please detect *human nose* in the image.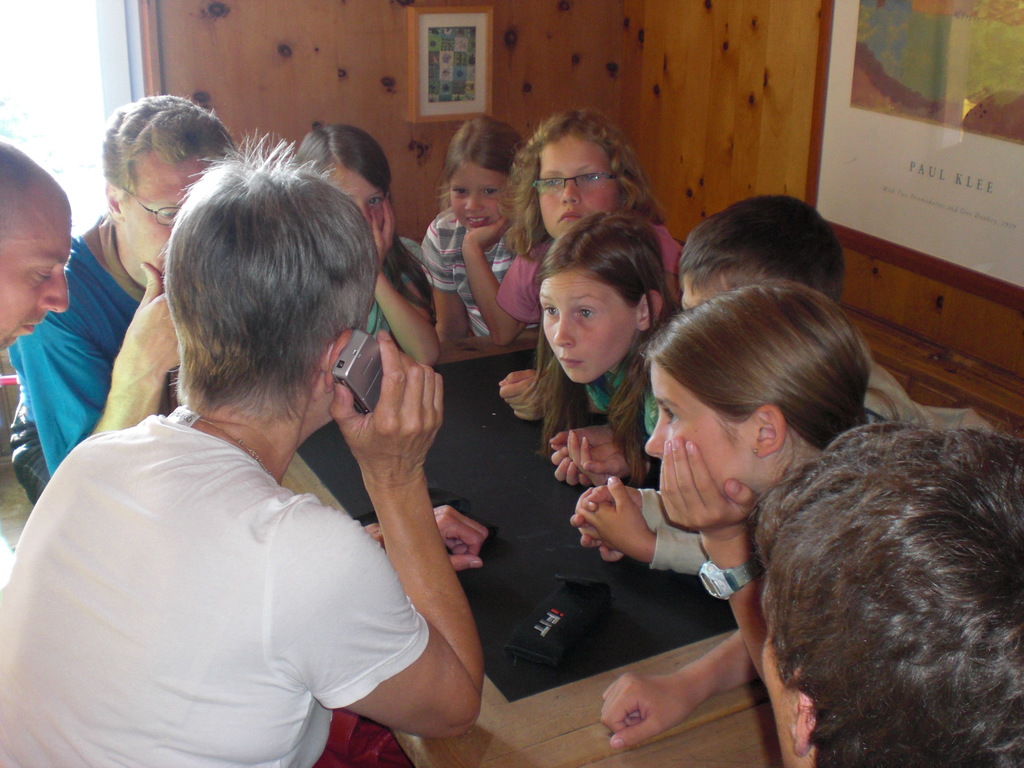
(left=563, top=183, right=580, bottom=205).
